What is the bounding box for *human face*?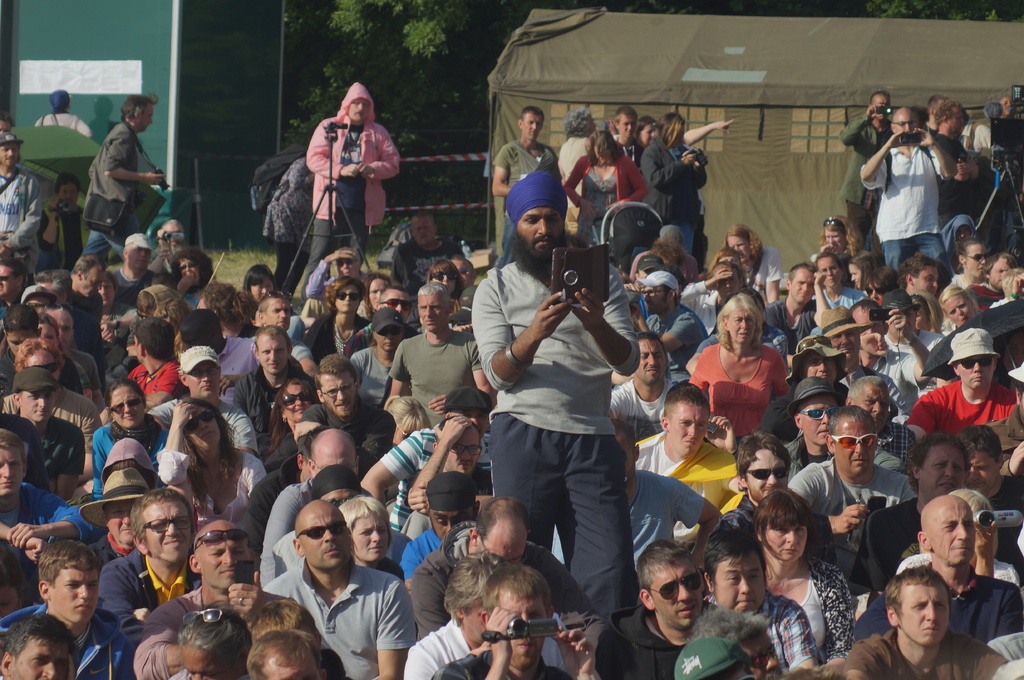
637, 267, 659, 277.
